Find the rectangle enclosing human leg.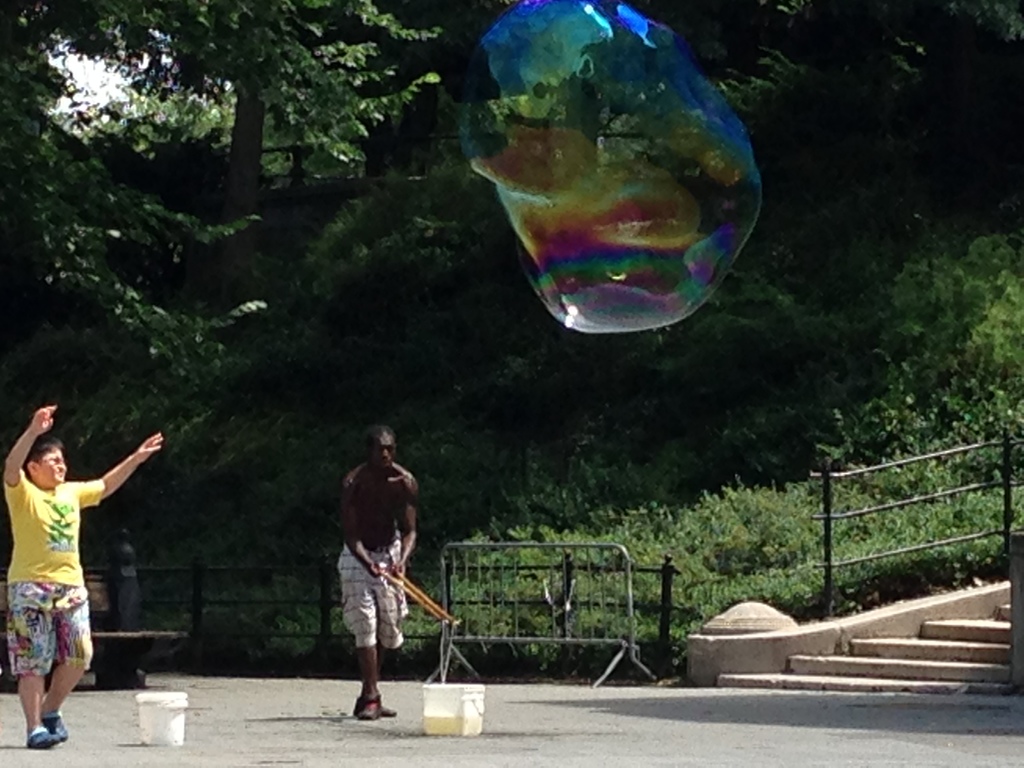
pyautogui.locateOnScreen(40, 662, 88, 742).
